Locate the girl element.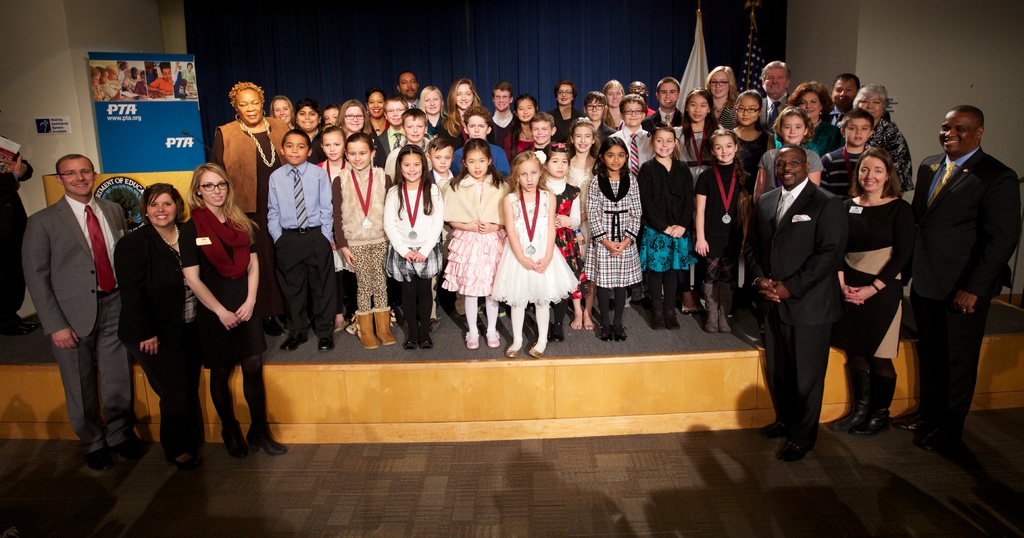
Element bbox: box(728, 86, 777, 159).
